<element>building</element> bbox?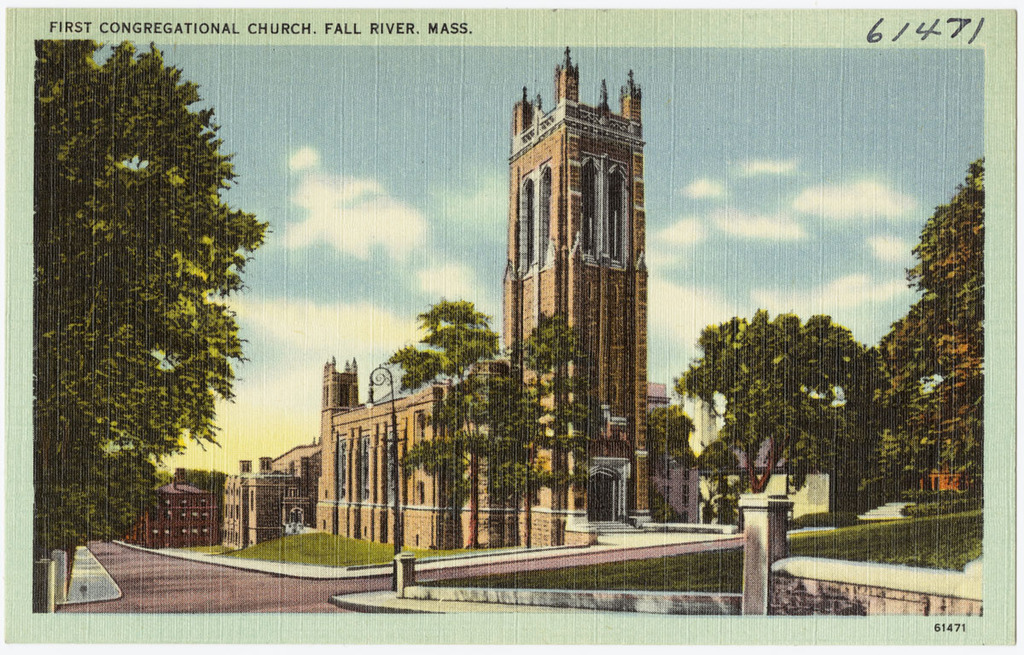
x1=127, y1=479, x2=218, y2=547
